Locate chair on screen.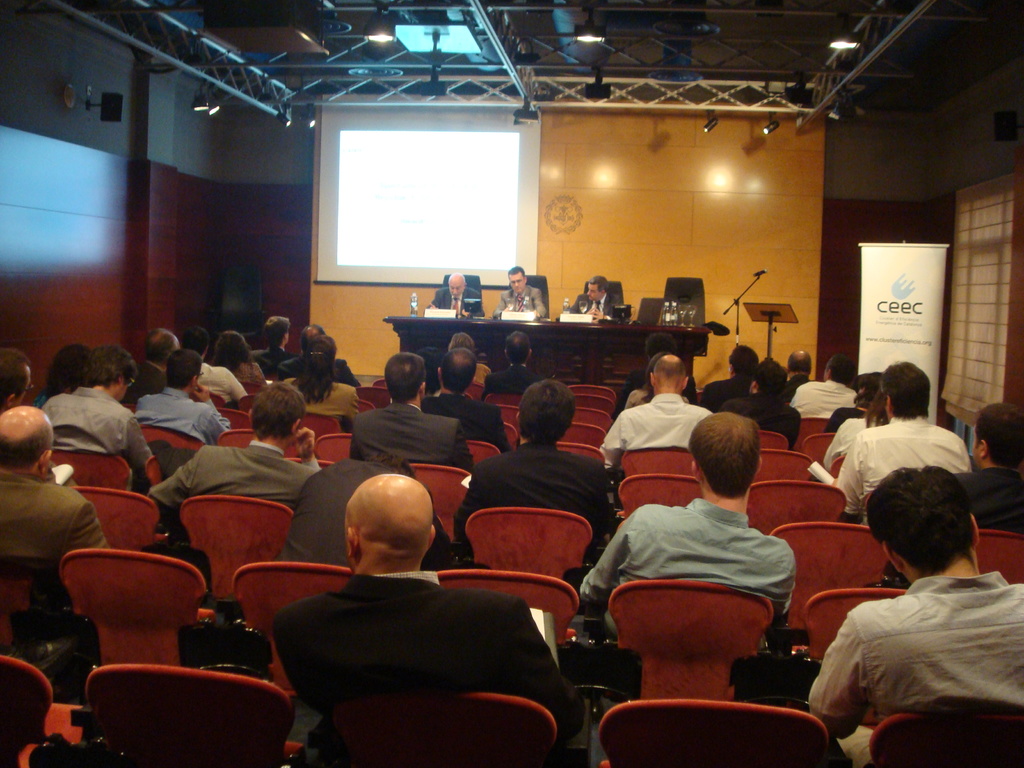
On screen at box=[804, 431, 834, 470].
